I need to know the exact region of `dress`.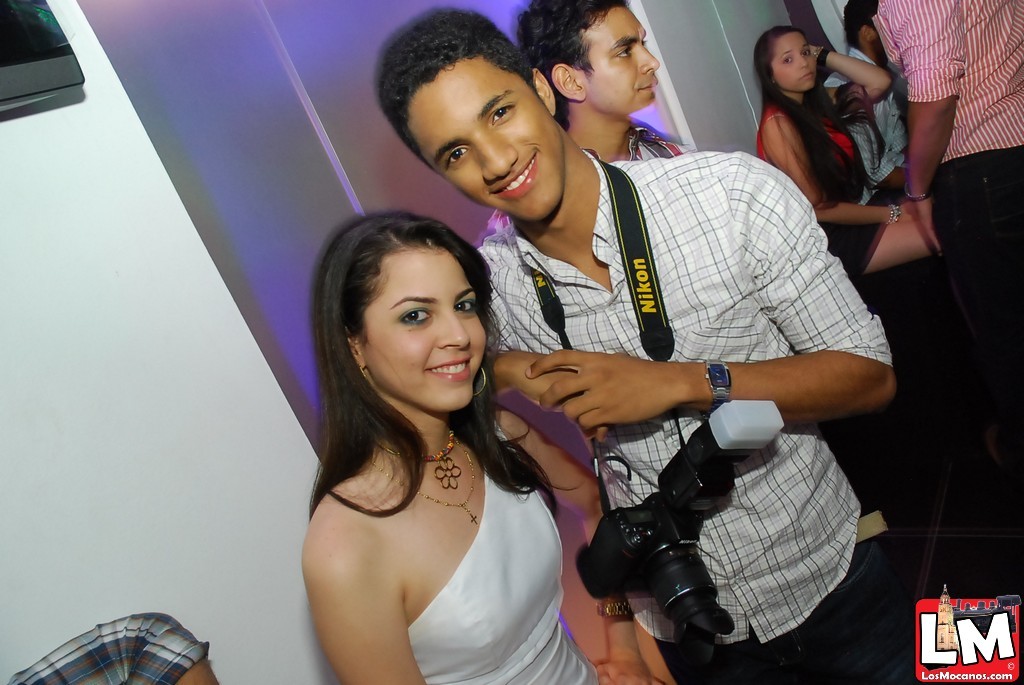
Region: region(406, 407, 607, 684).
